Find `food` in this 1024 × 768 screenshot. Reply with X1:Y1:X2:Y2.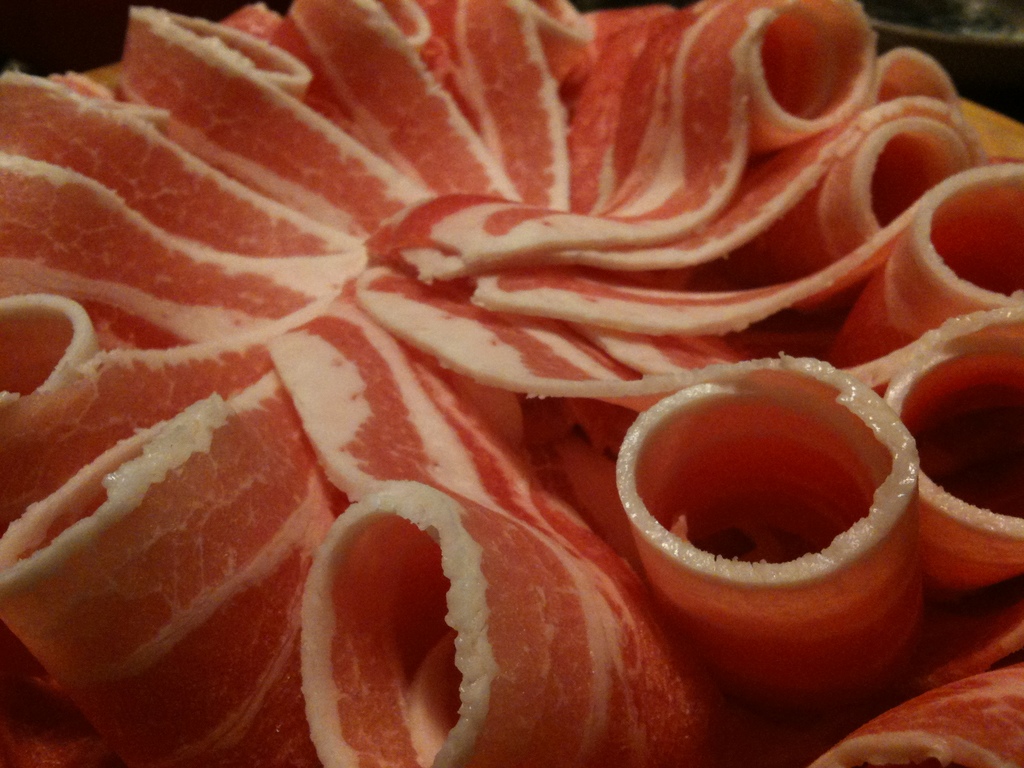
0:69:9:688.
